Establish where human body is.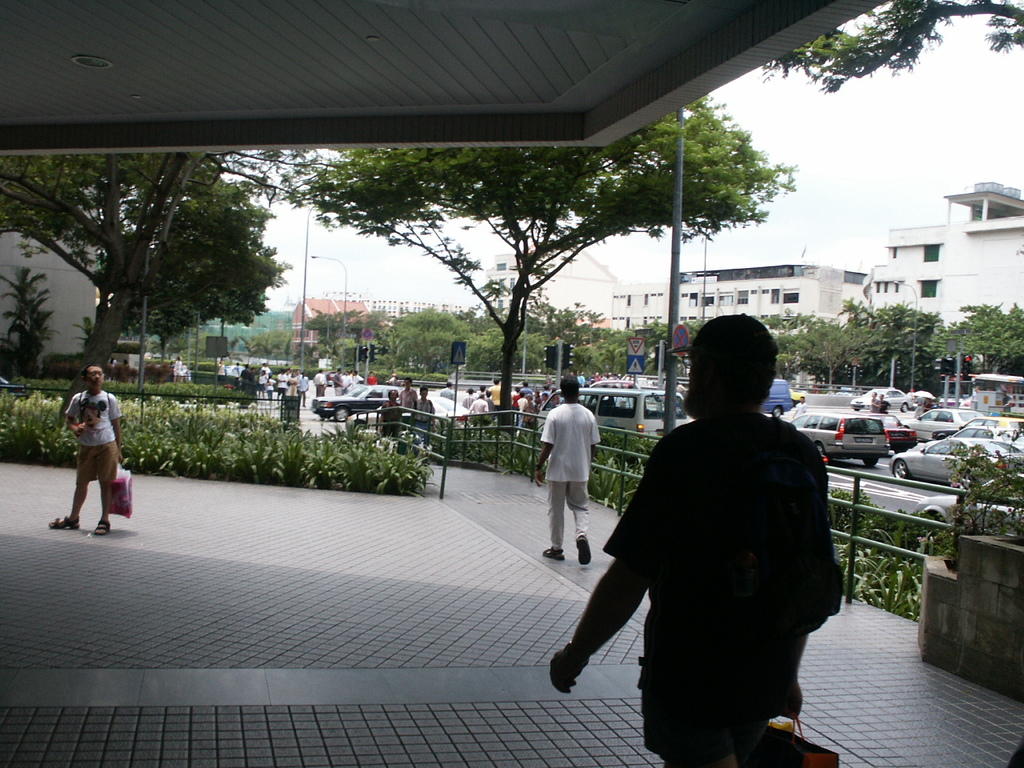
Established at <box>871,393,885,414</box>.
